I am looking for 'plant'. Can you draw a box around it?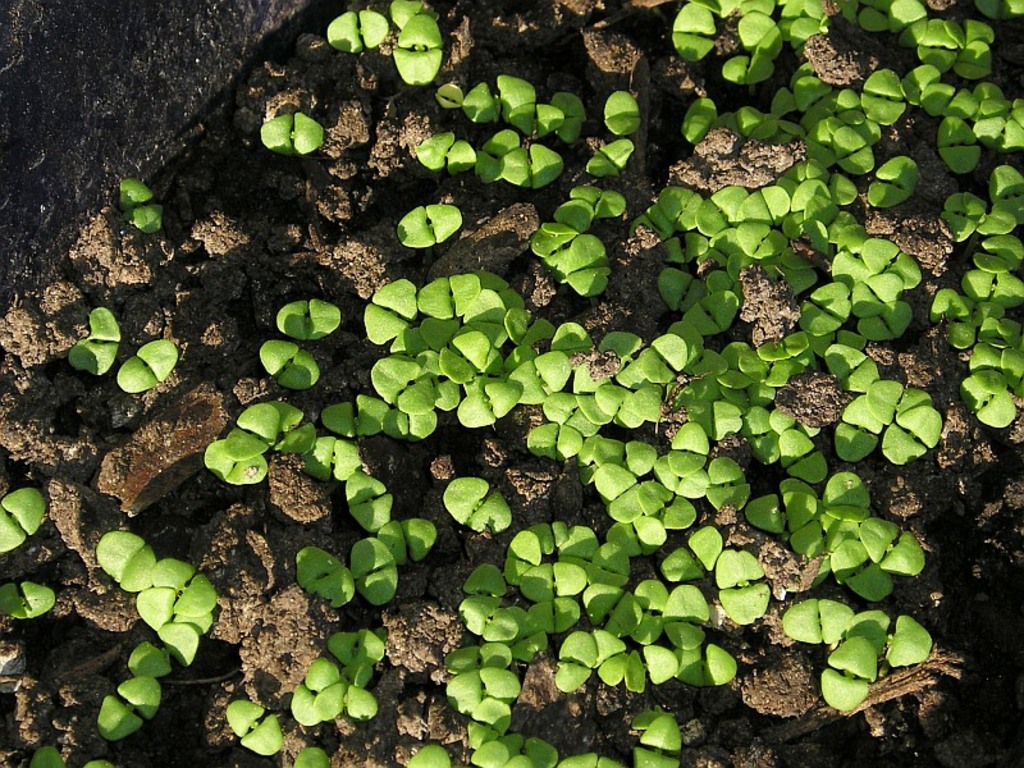
Sure, the bounding box is rect(850, 0, 928, 35).
